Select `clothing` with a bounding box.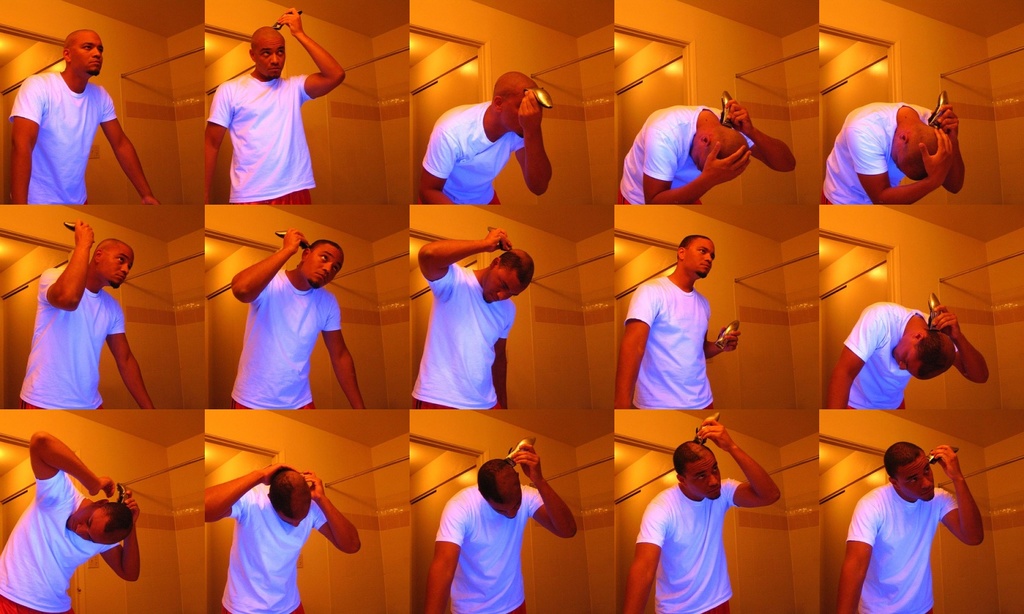
locate(847, 483, 956, 611).
